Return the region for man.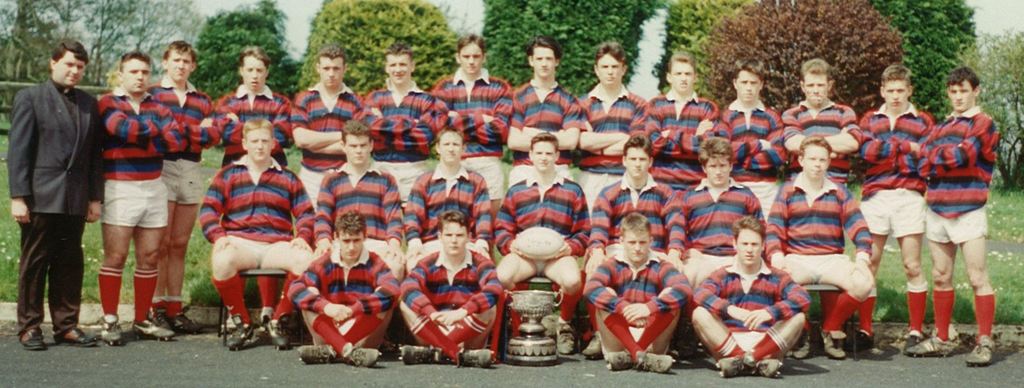
585/210/691/371.
